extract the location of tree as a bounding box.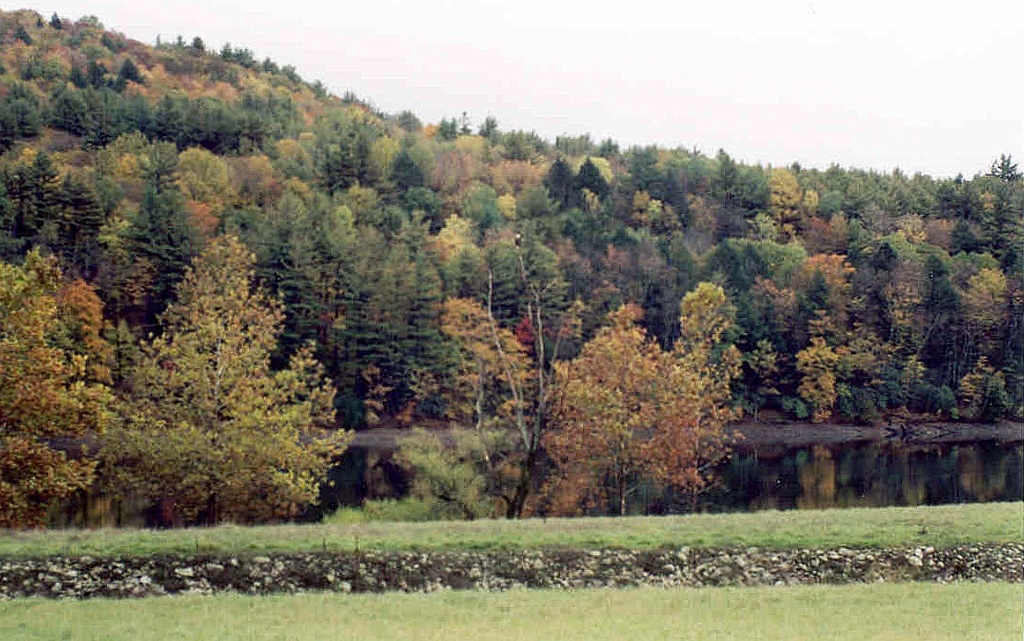
bbox=[423, 217, 492, 295].
